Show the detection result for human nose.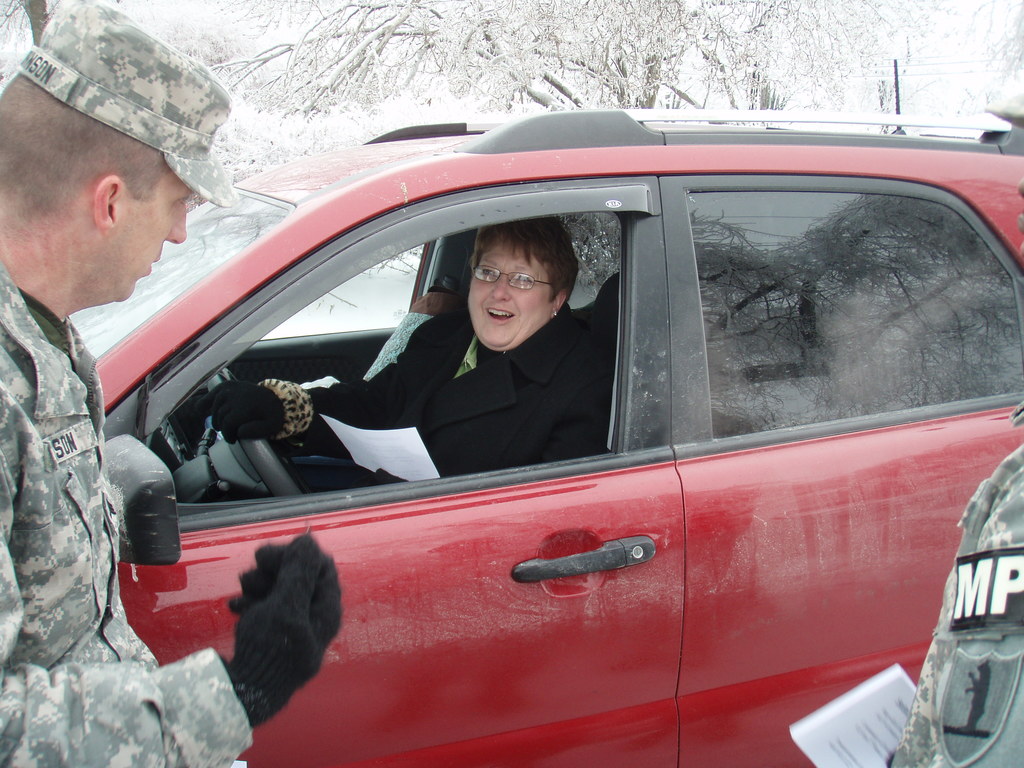
box(167, 199, 188, 243).
